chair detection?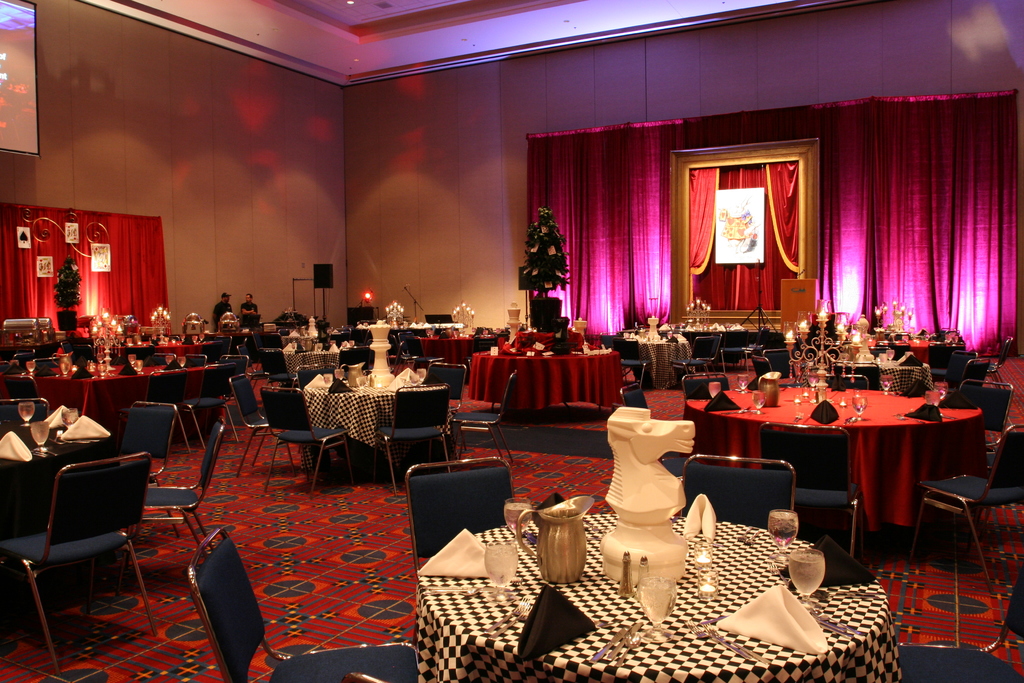
region(886, 341, 909, 361)
